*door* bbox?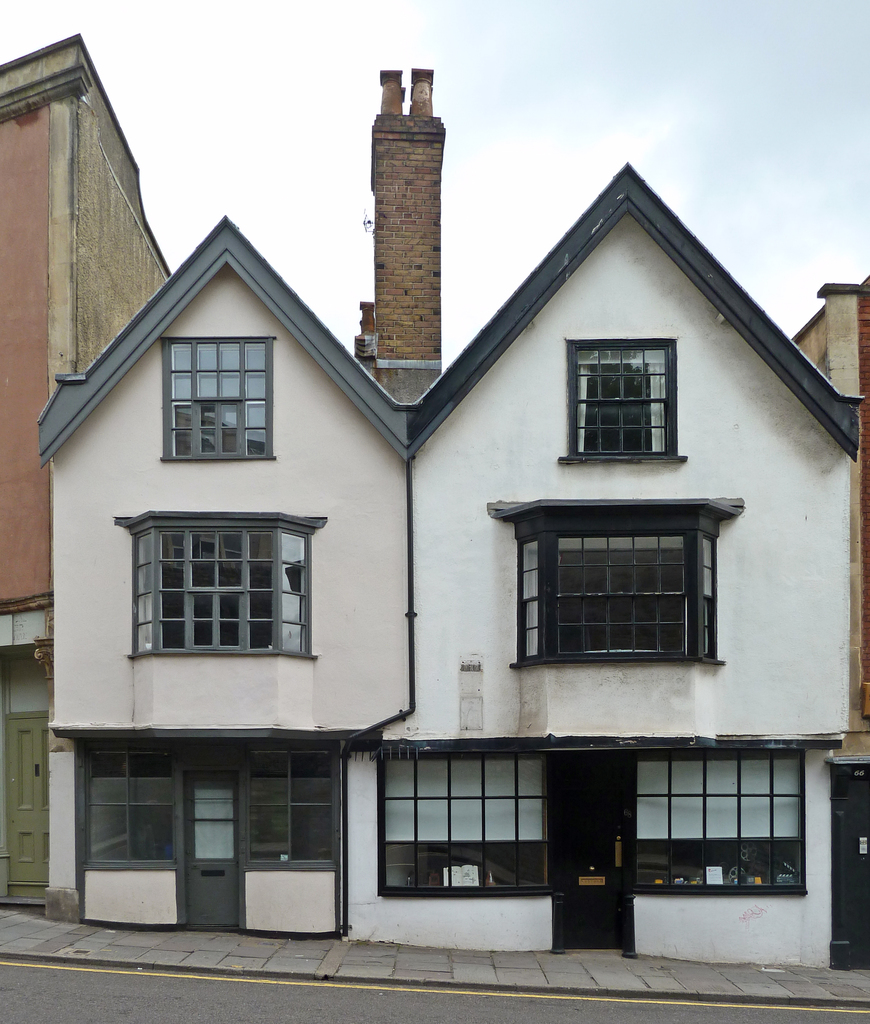
[180, 751, 248, 928]
